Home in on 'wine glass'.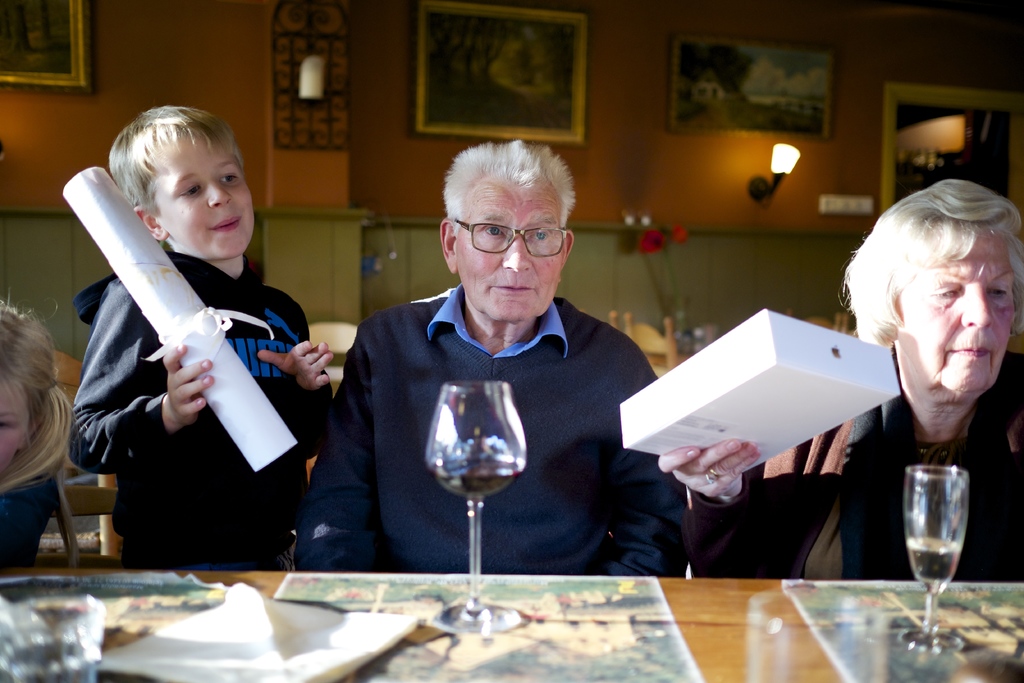
Homed in at crop(419, 377, 532, 630).
